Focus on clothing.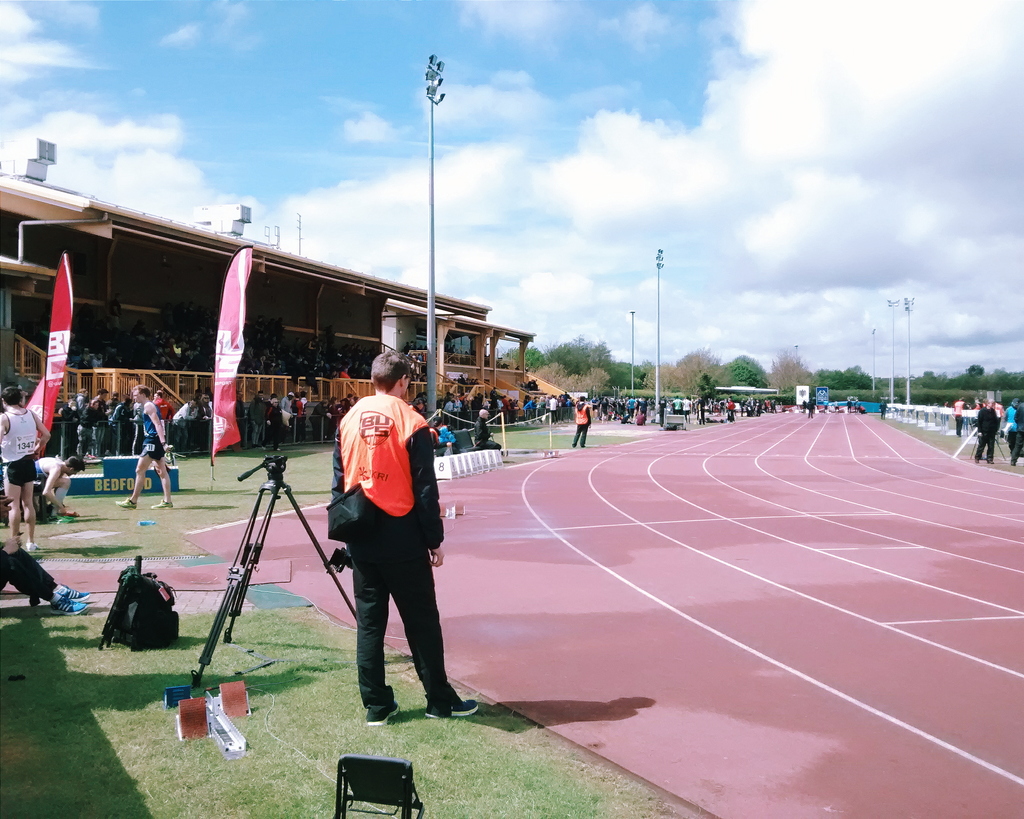
Focused at detection(618, 397, 638, 418).
